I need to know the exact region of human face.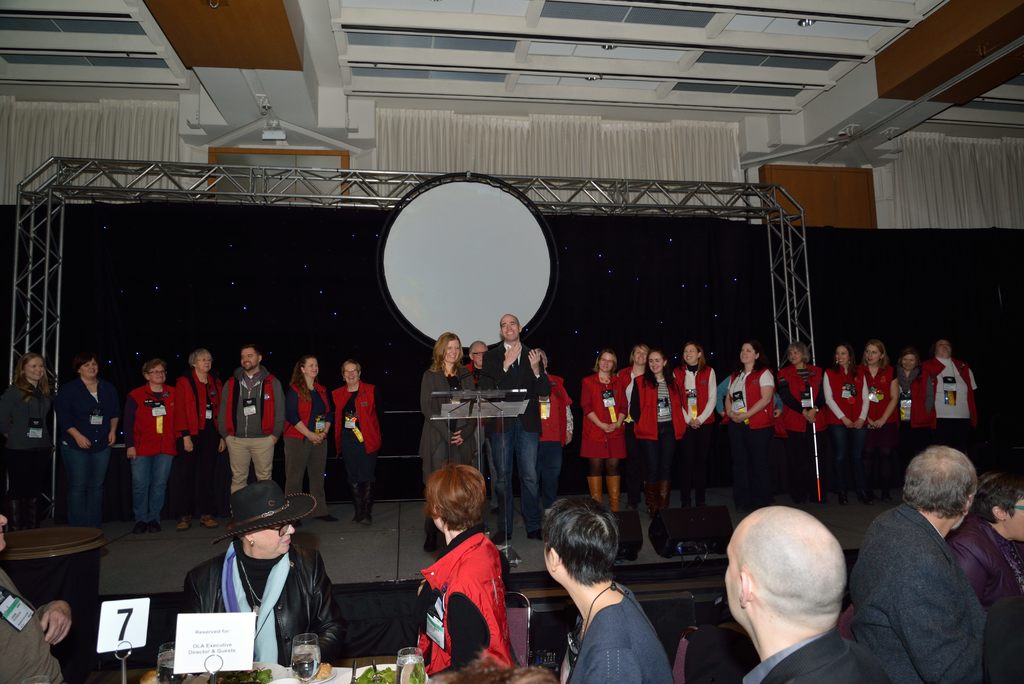
Region: 739 342 755 362.
